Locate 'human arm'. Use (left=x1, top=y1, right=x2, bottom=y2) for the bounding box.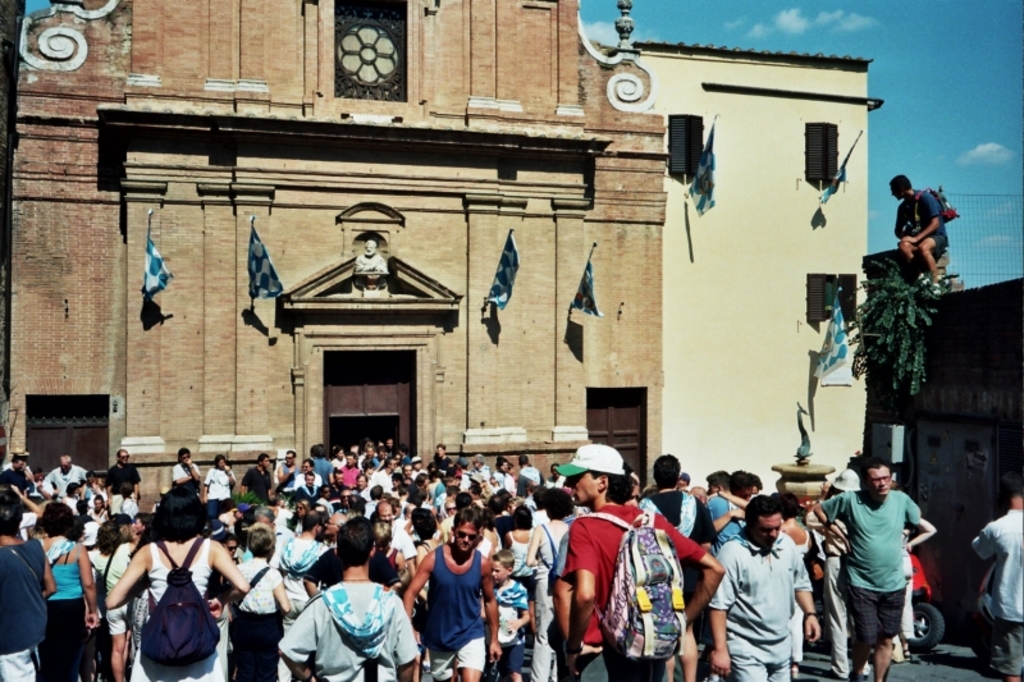
(left=558, top=516, right=599, bottom=631).
